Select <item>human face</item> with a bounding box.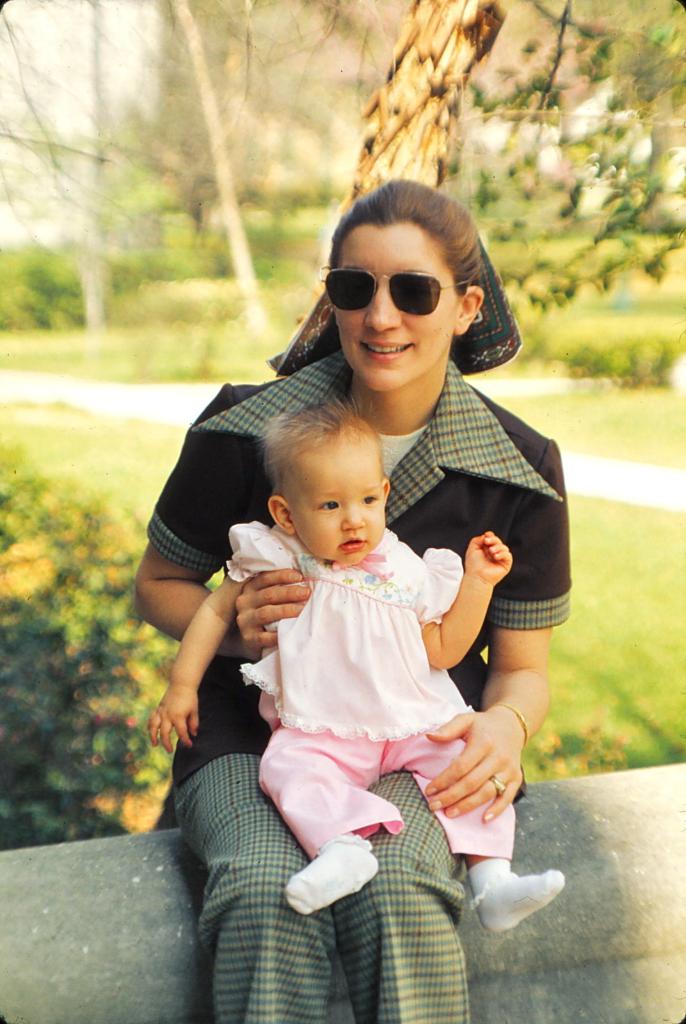
select_region(295, 449, 385, 566).
